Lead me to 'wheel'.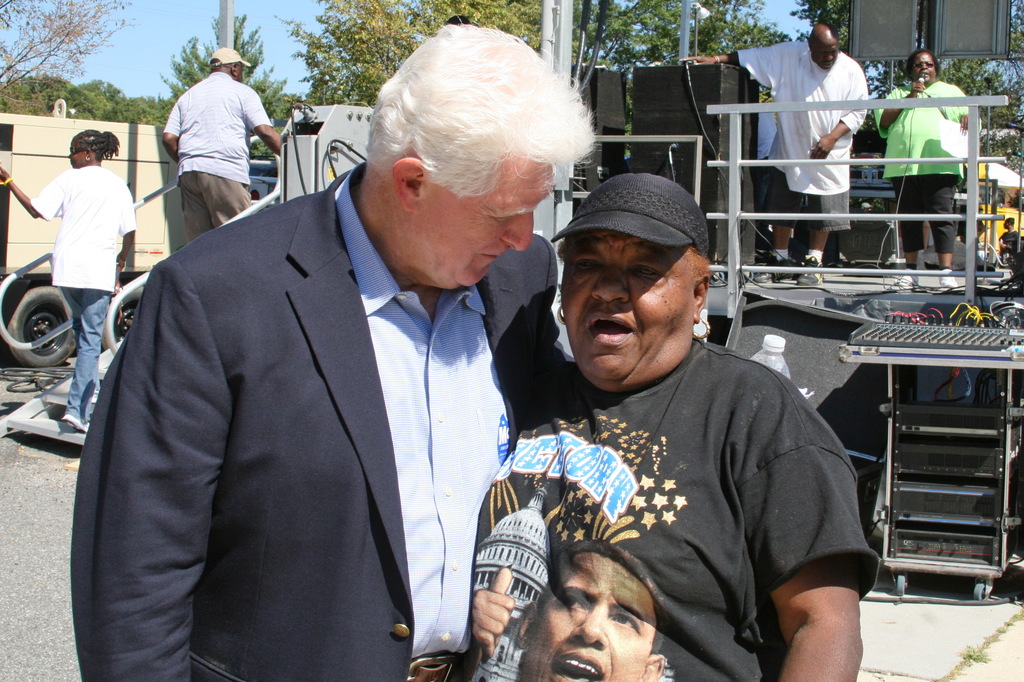
Lead to crop(113, 287, 143, 341).
